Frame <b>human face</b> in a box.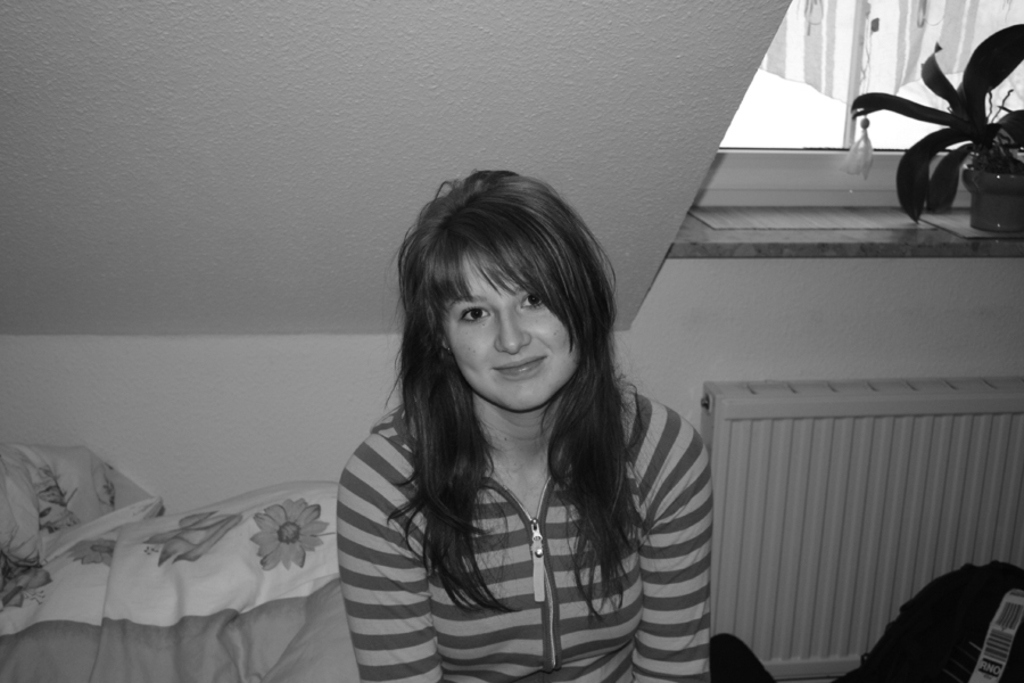
<region>440, 245, 583, 412</region>.
